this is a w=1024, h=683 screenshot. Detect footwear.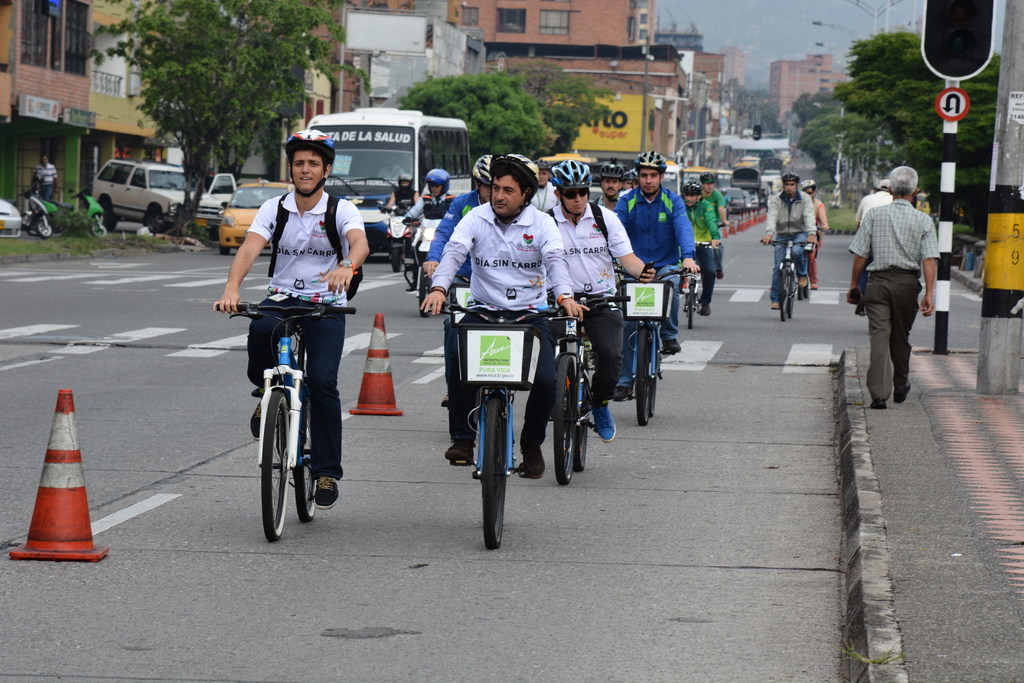
Rect(605, 380, 633, 398).
